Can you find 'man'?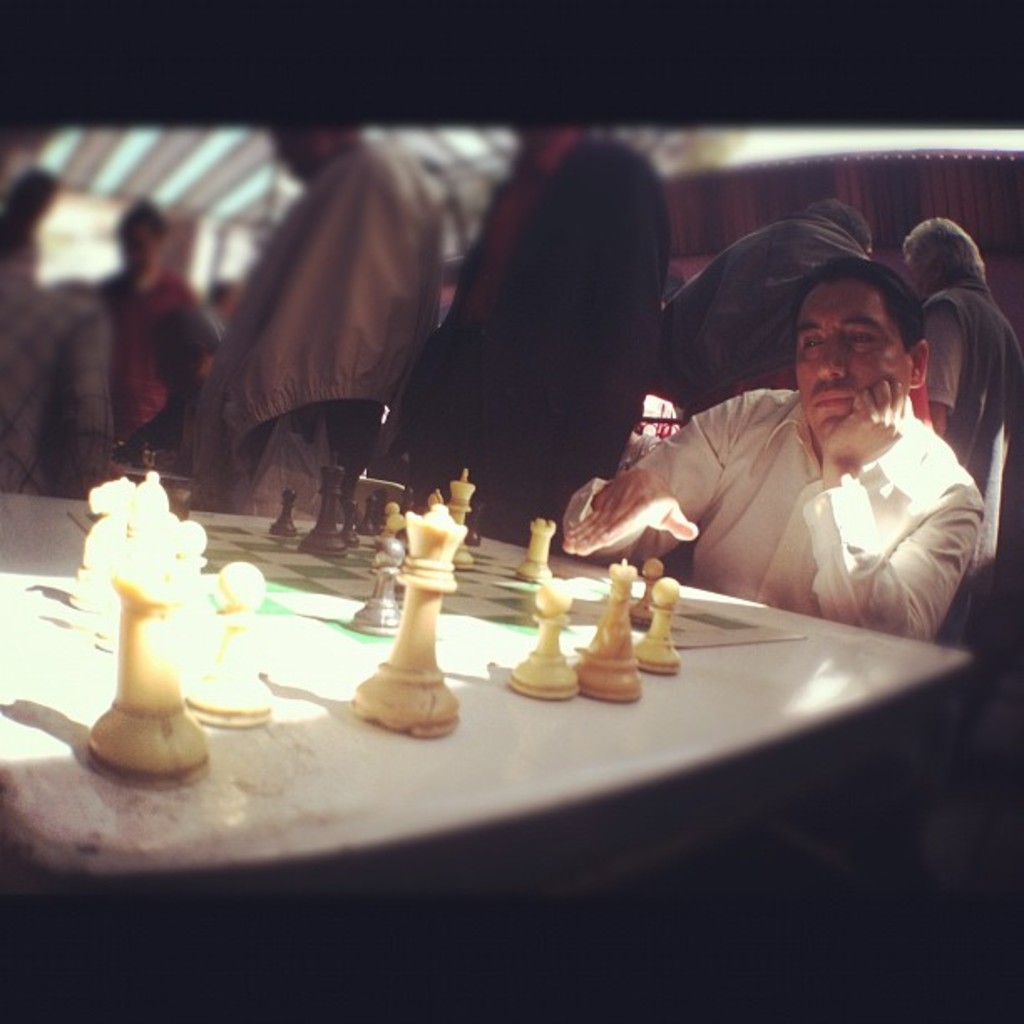
Yes, bounding box: <box>388,120,673,552</box>.
